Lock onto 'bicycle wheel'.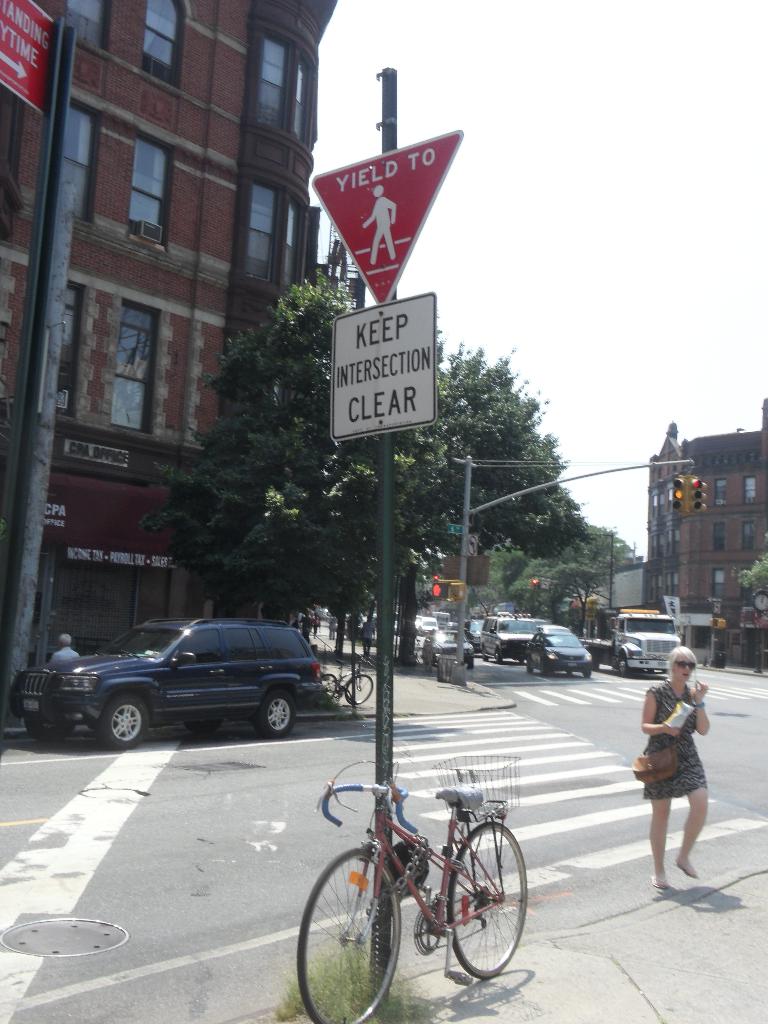
Locked: 341/671/374/706.
